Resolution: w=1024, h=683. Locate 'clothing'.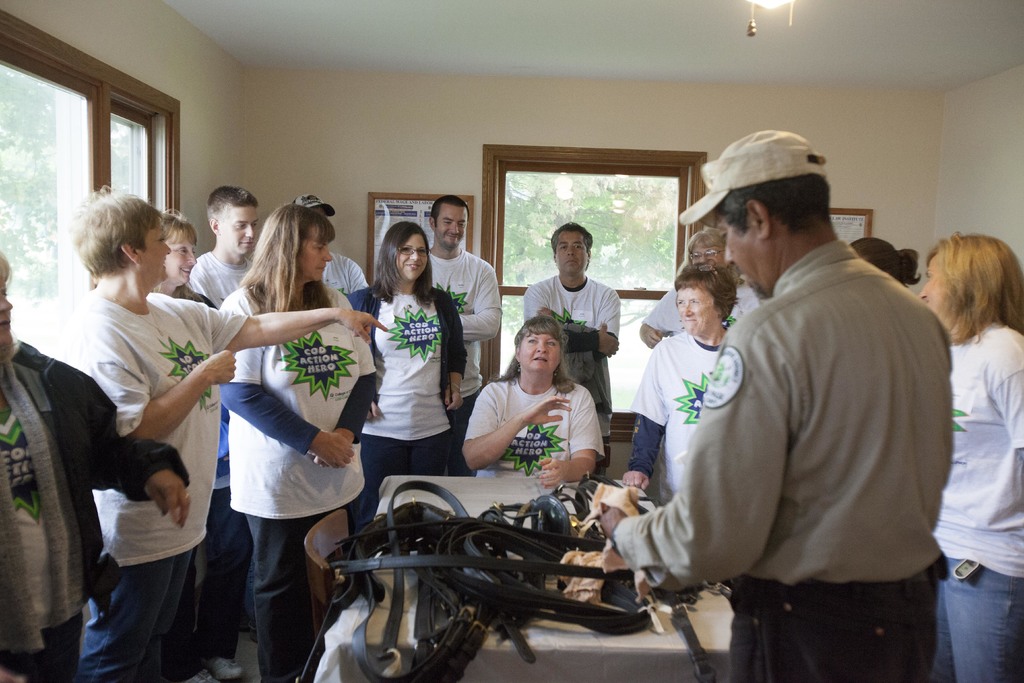
(x1=67, y1=284, x2=261, y2=682).
